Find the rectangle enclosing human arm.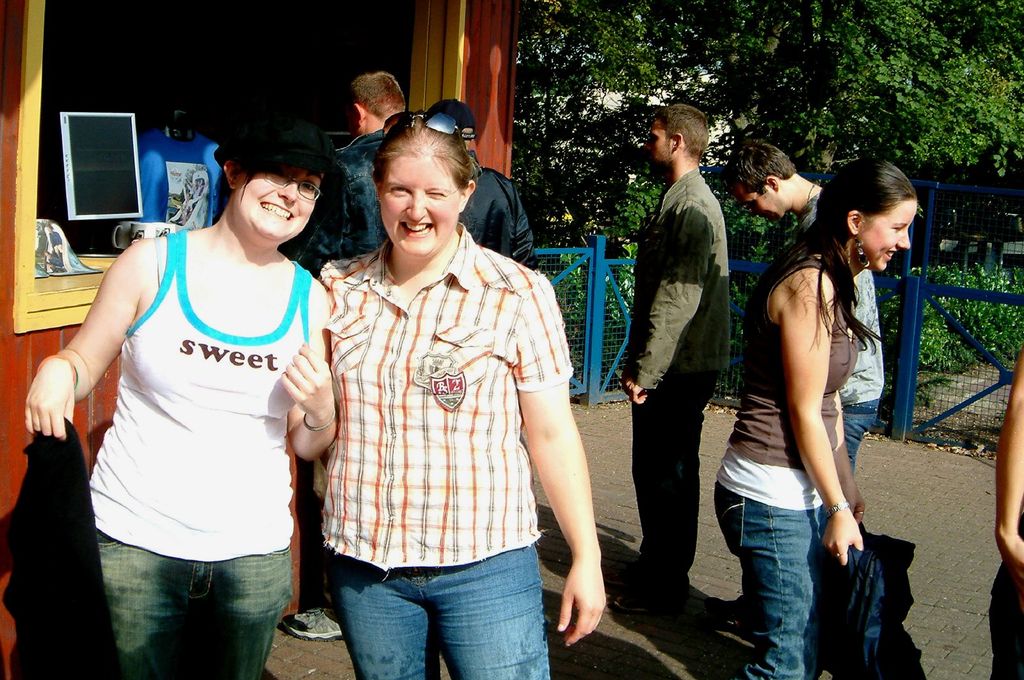
locate(982, 347, 1023, 597).
